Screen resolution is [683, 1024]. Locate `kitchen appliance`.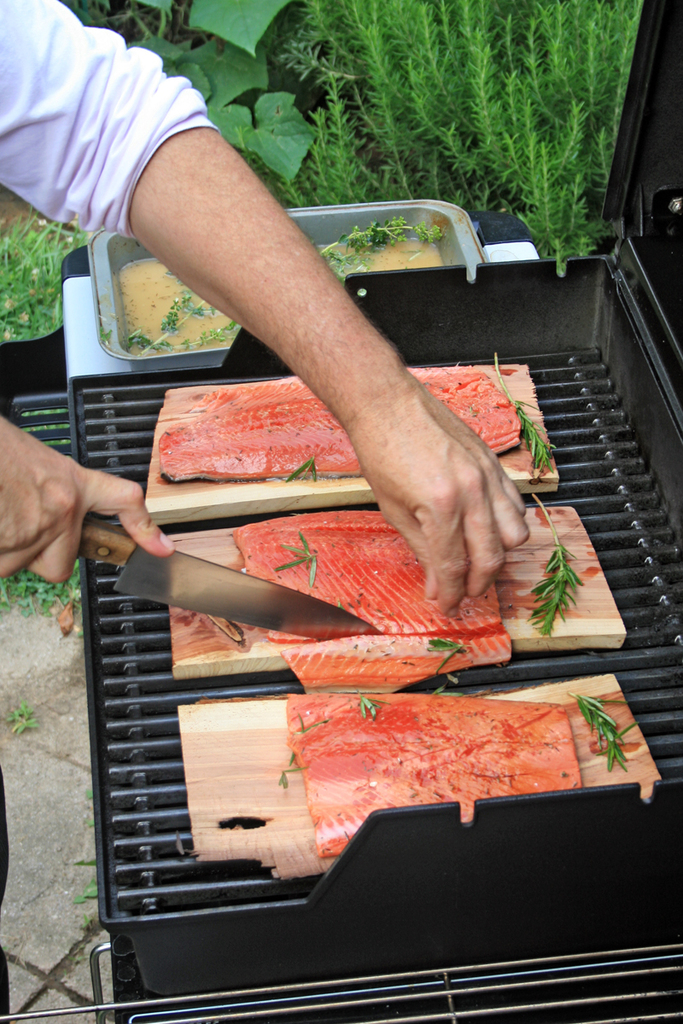
0, 0, 682, 1023.
